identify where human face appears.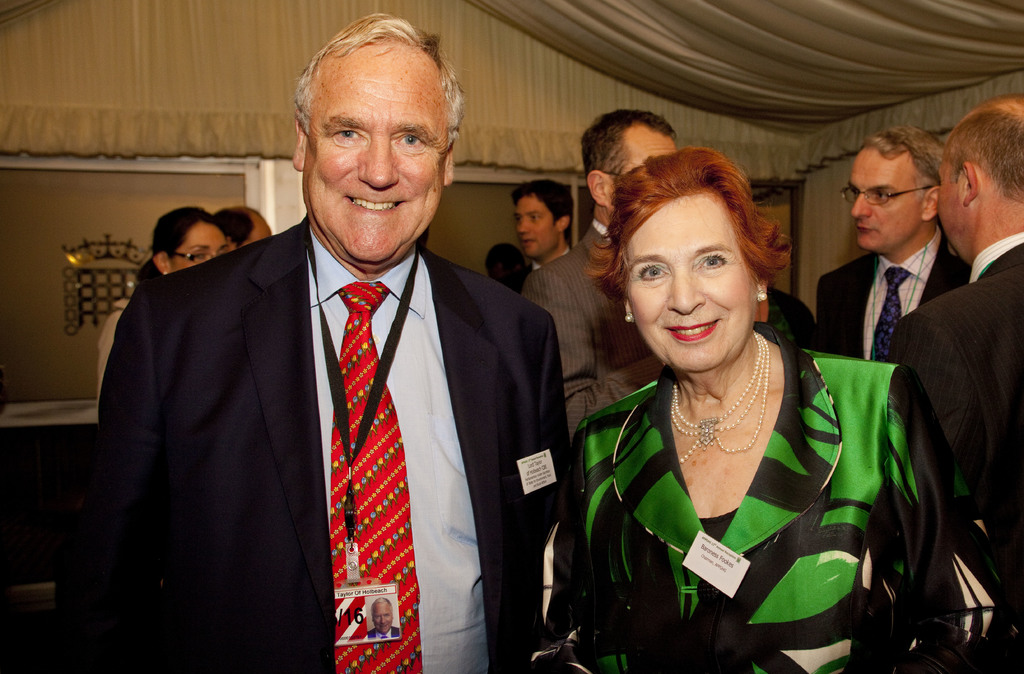
Appears at <box>168,227,227,270</box>.
